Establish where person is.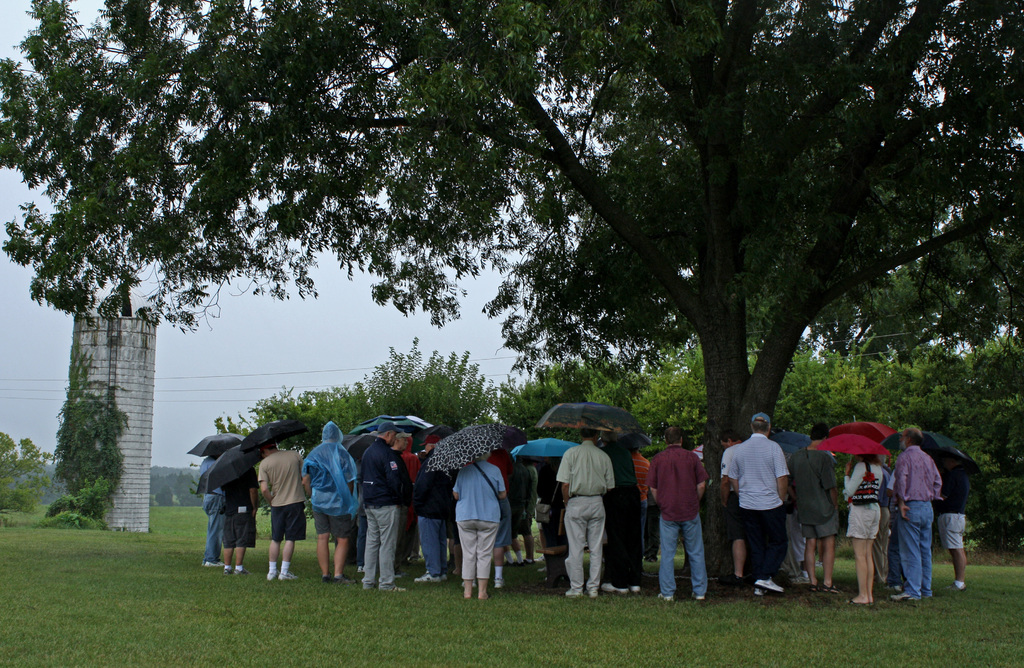
Established at <region>840, 457, 885, 602</region>.
